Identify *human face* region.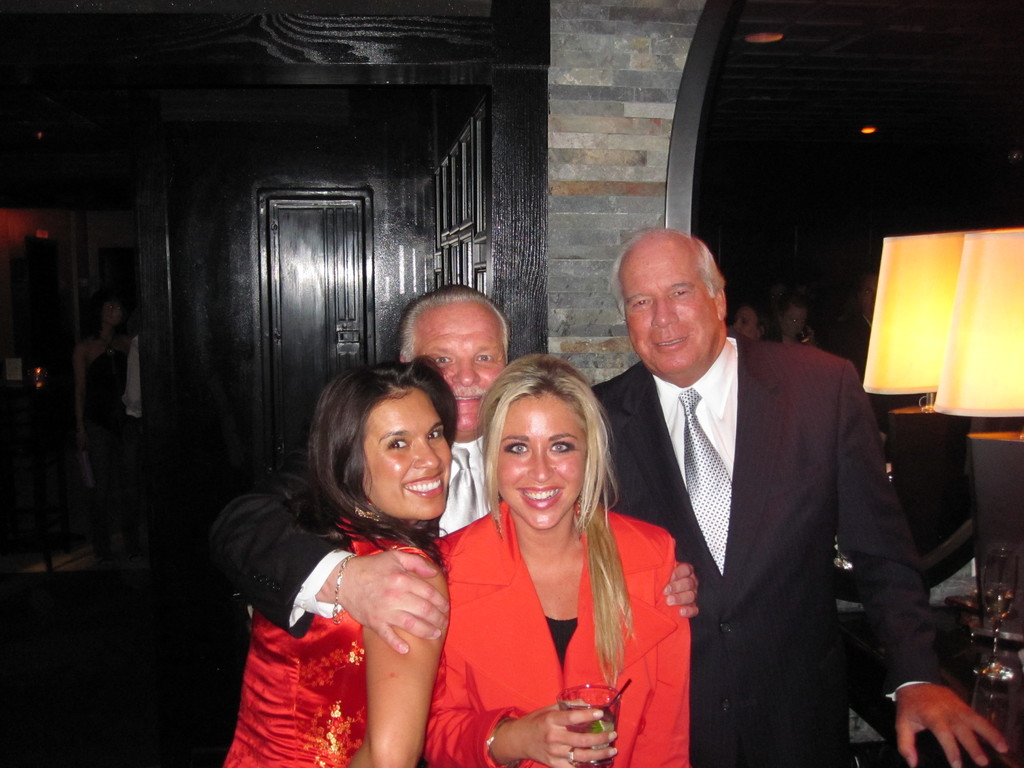
Region: [781, 307, 806, 339].
